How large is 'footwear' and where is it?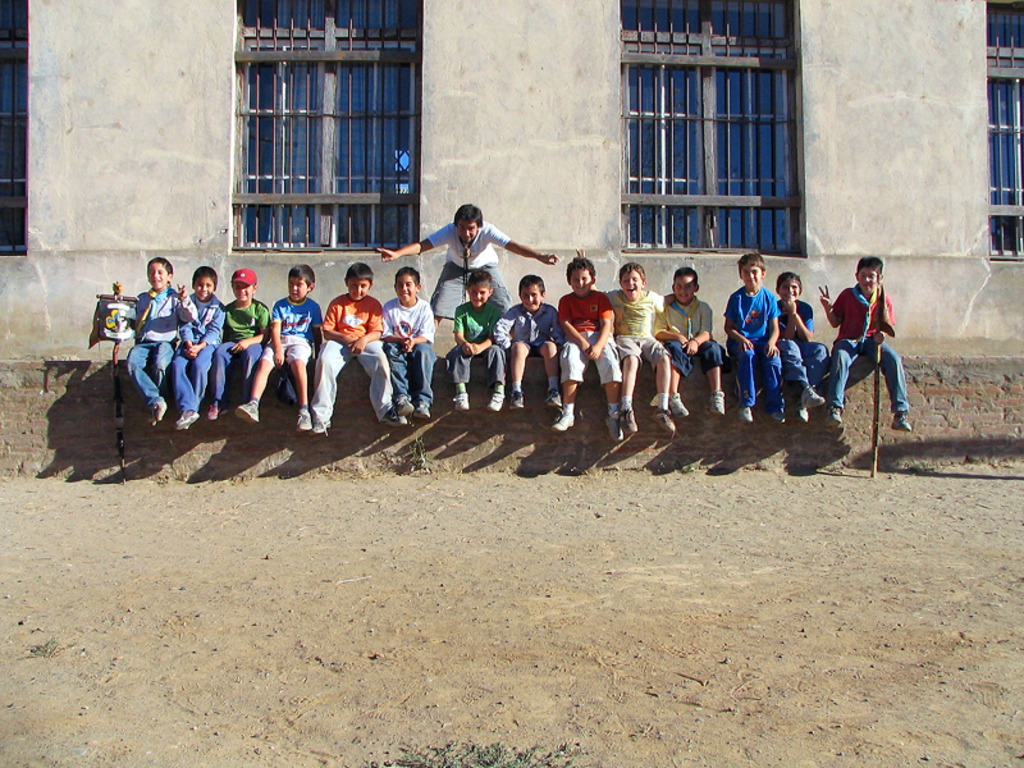
Bounding box: {"x1": 454, "y1": 392, "x2": 467, "y2": 412}.
